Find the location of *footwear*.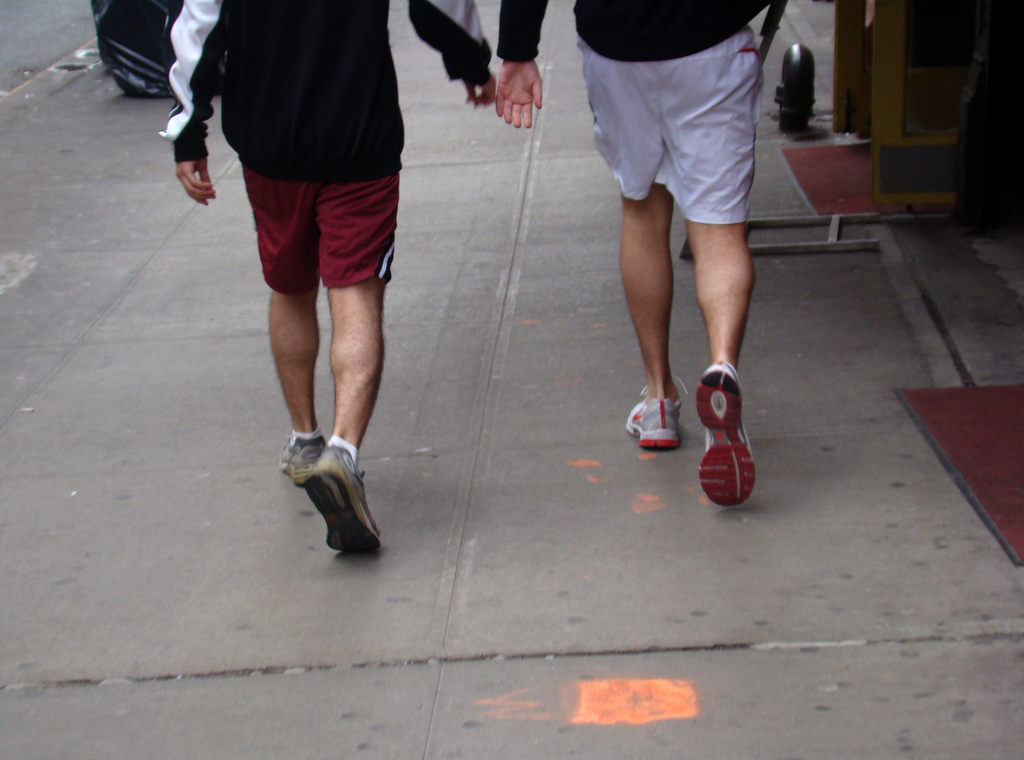
Location: locate(626, 374, 689, 449).
